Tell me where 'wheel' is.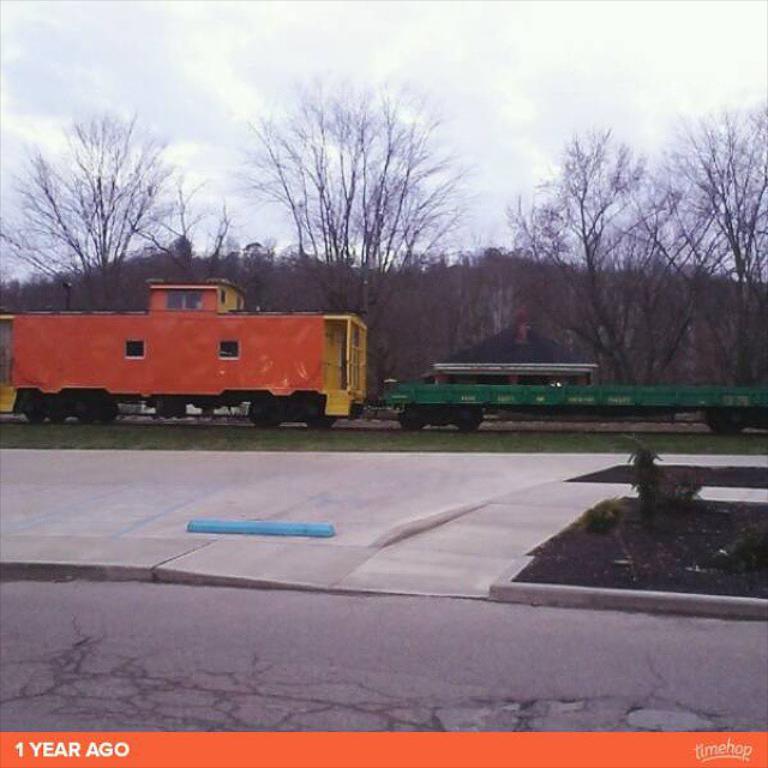
'wheel' is at Rect(100, 402, 118, 426).
